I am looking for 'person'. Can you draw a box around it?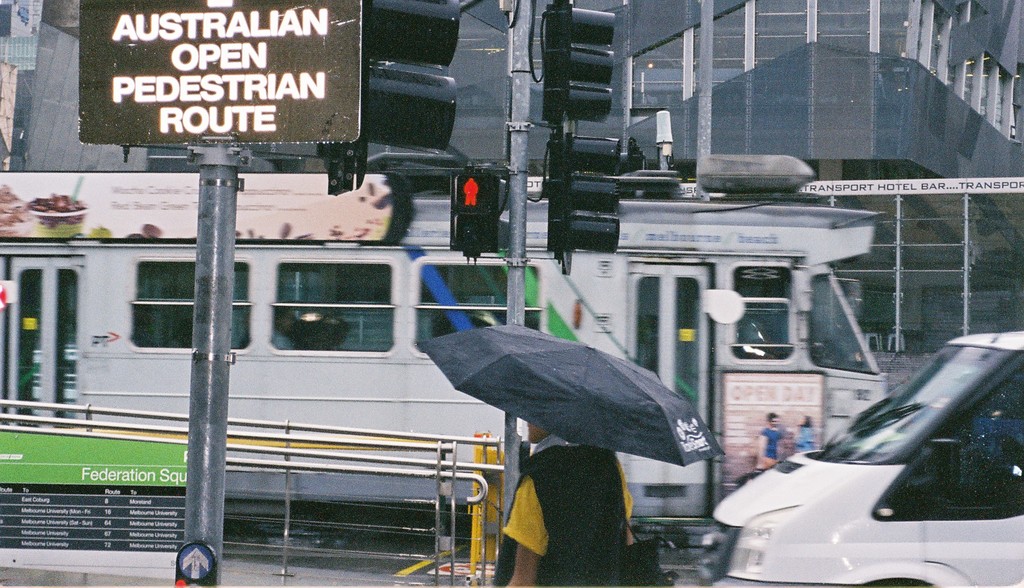
Sure, the bounding box is select_region(756, 409, 782, 465).
